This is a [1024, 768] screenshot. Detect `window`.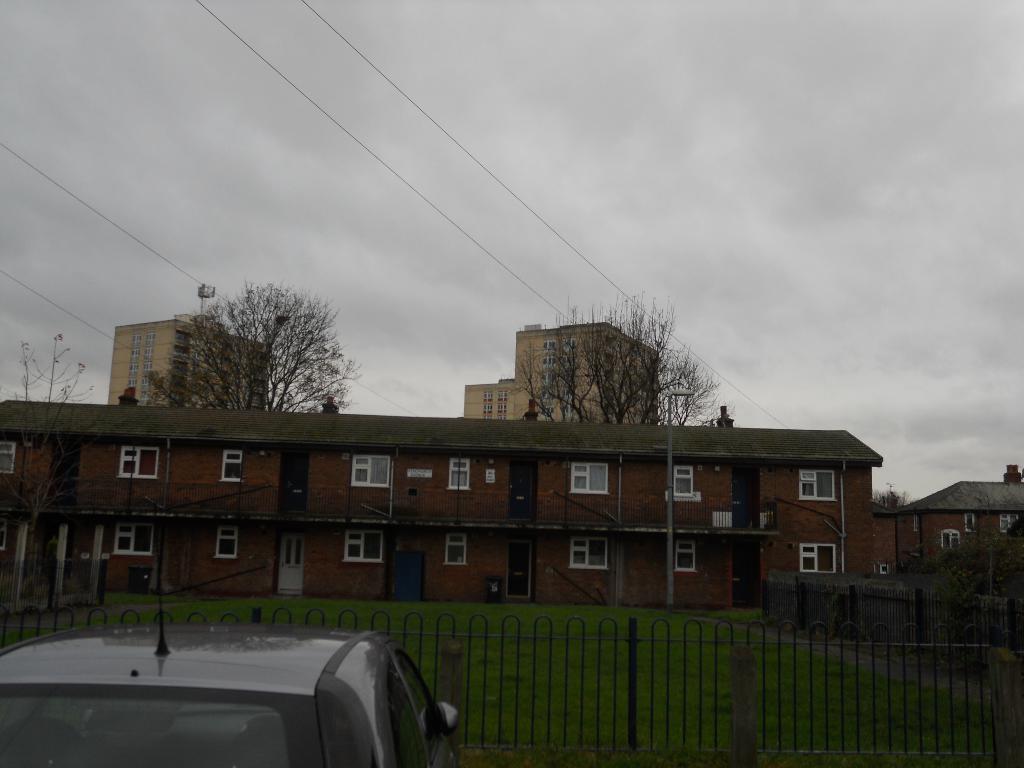
locate(215, 523, 236, 564).
